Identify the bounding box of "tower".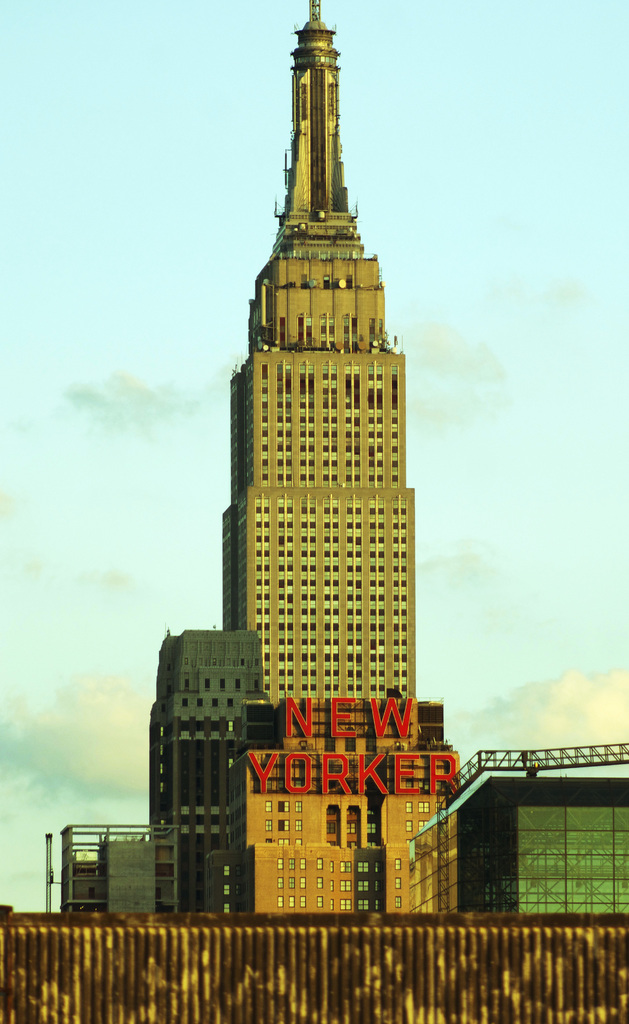
x1=175, y1=6, x2=438, y2=908.
